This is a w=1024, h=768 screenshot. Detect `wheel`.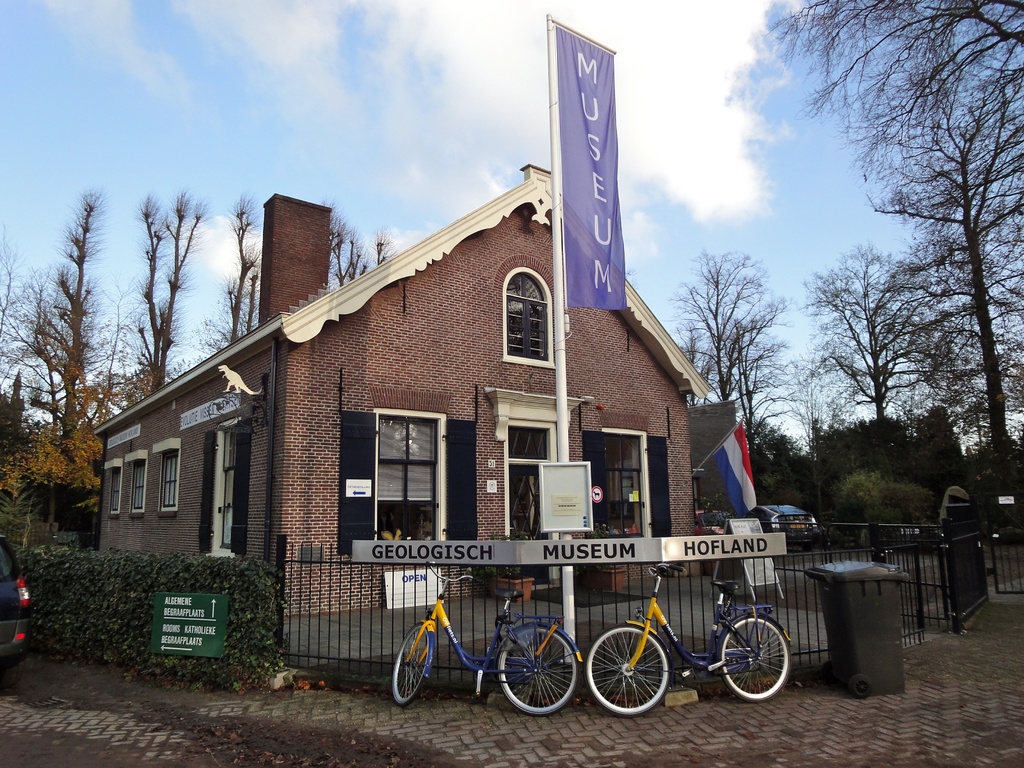
(x1=499, y1=624, x2=584, y2=719).
